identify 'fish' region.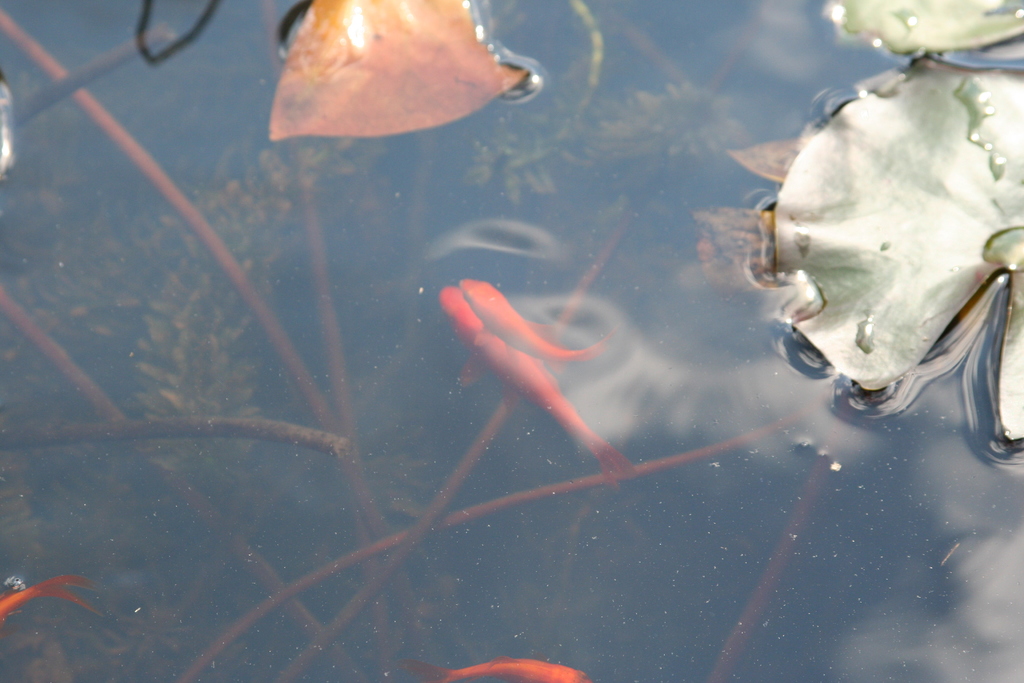
Region: 0 580 97 637.
